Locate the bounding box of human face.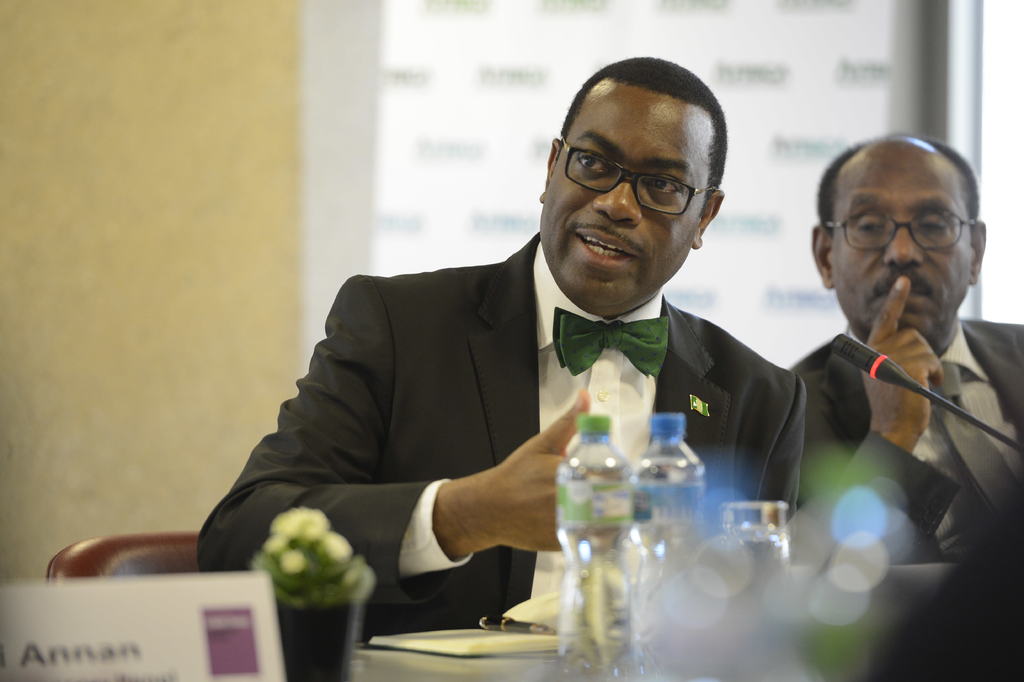
Bounding box: pyautogui.locateOnScreen(828, 151, 968, 338).
